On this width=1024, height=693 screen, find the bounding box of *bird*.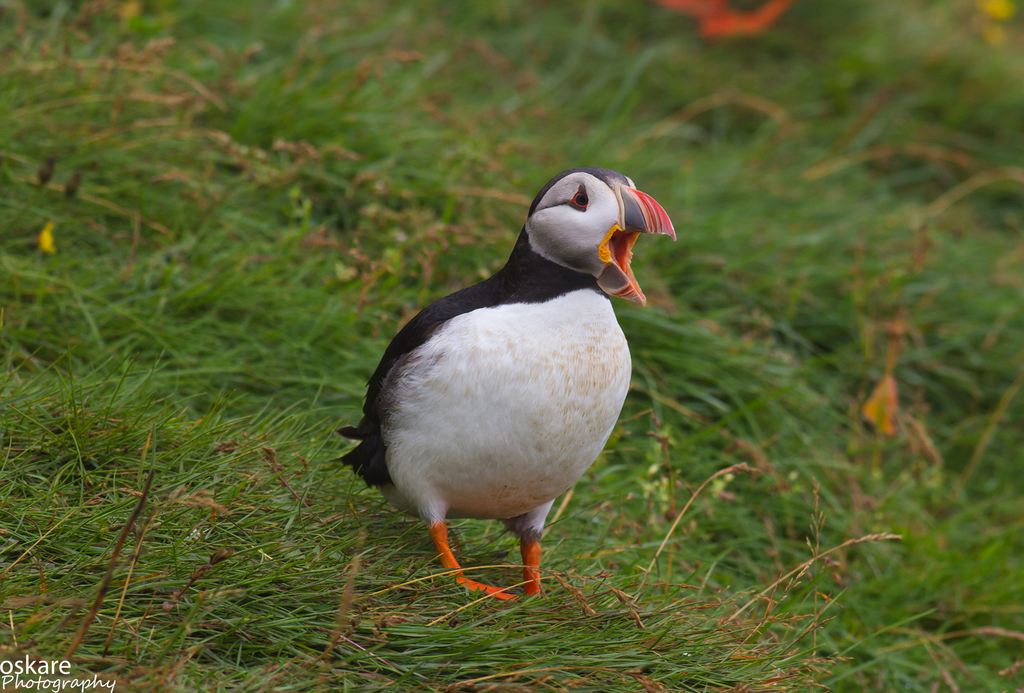
Bounding box: box=[326, 161, 671, 594].
